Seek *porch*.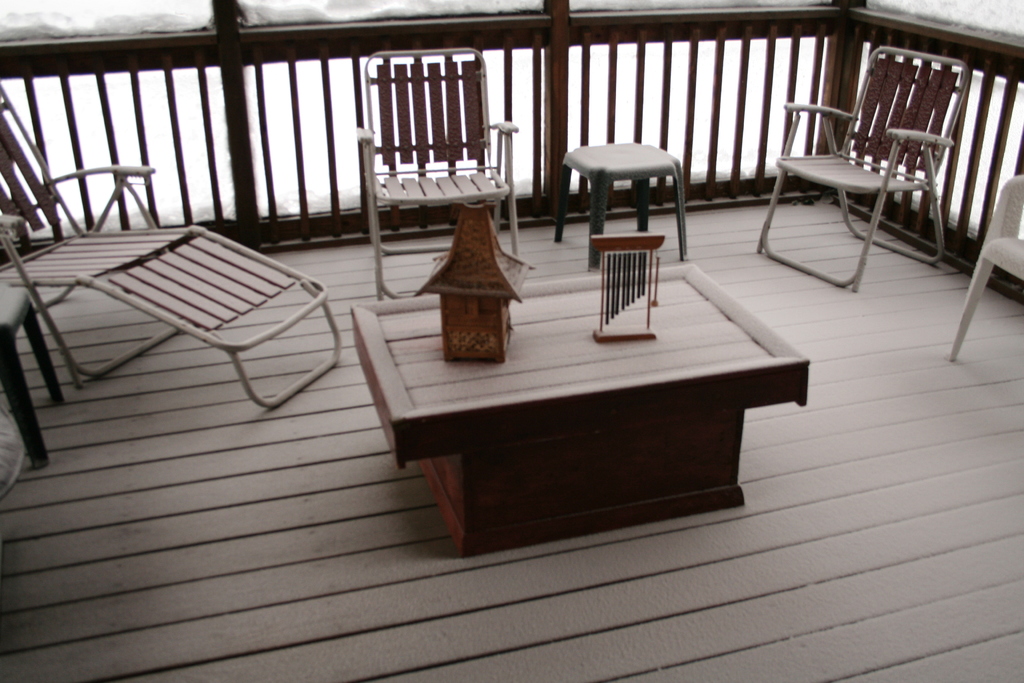
<box>0,200,1023,682</box>.
